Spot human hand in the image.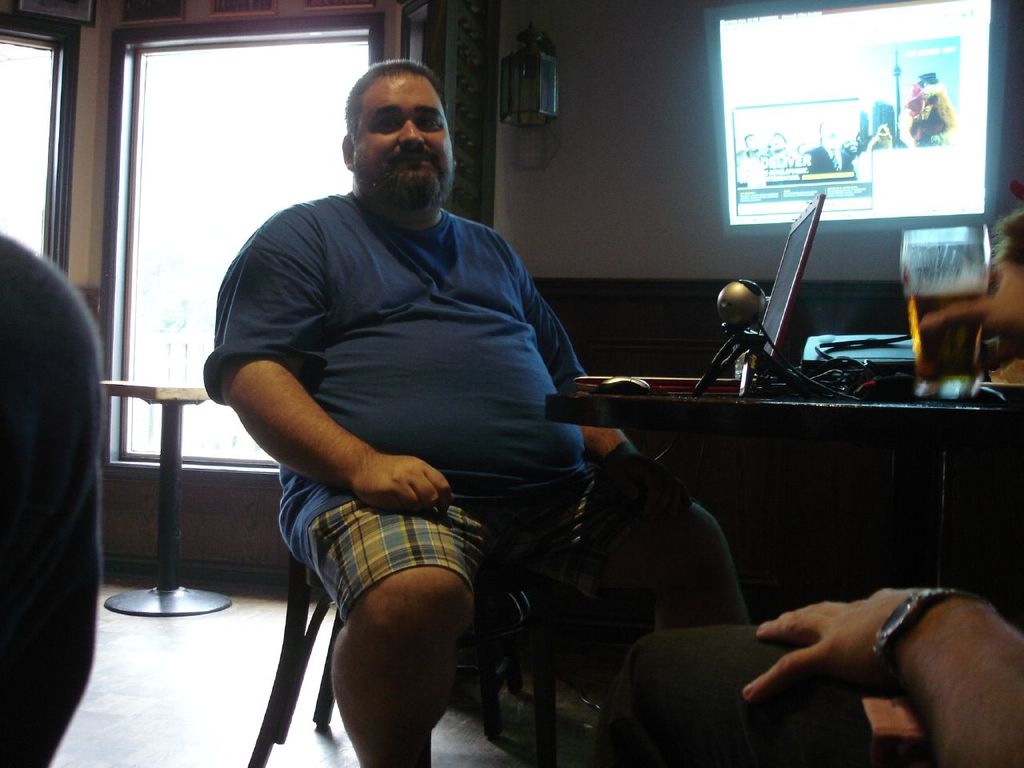
human hand found at box(350, 450, 458, 522).
